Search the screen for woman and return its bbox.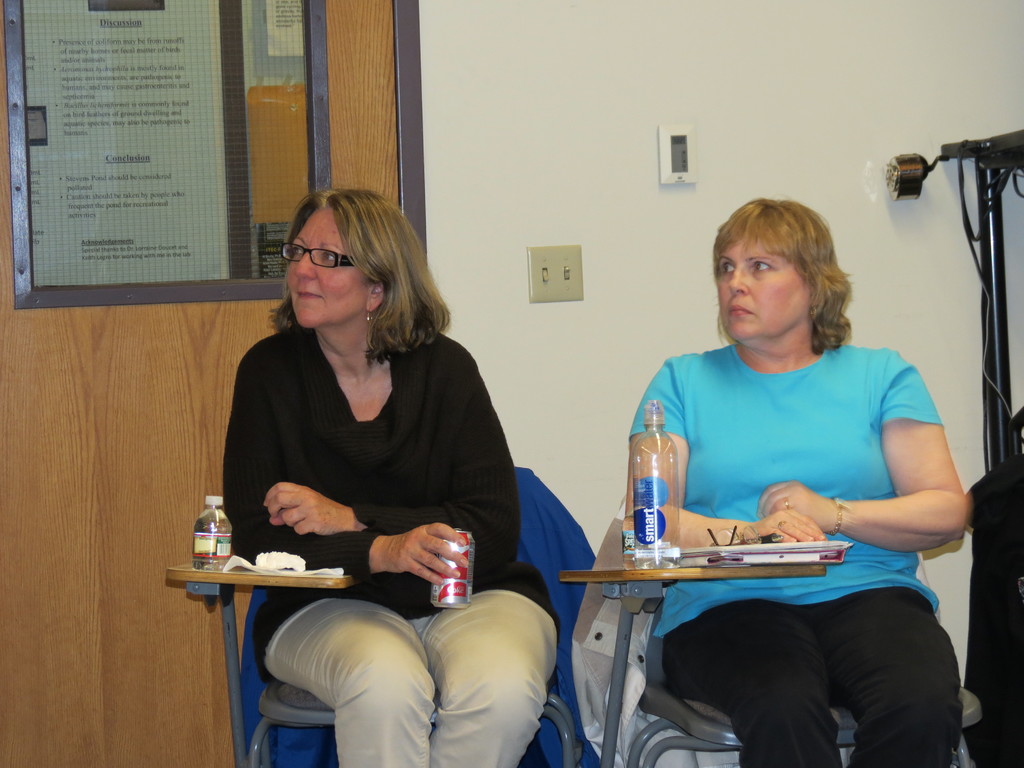
Found: x1=621 y1=197 x2=978 y2=767.
